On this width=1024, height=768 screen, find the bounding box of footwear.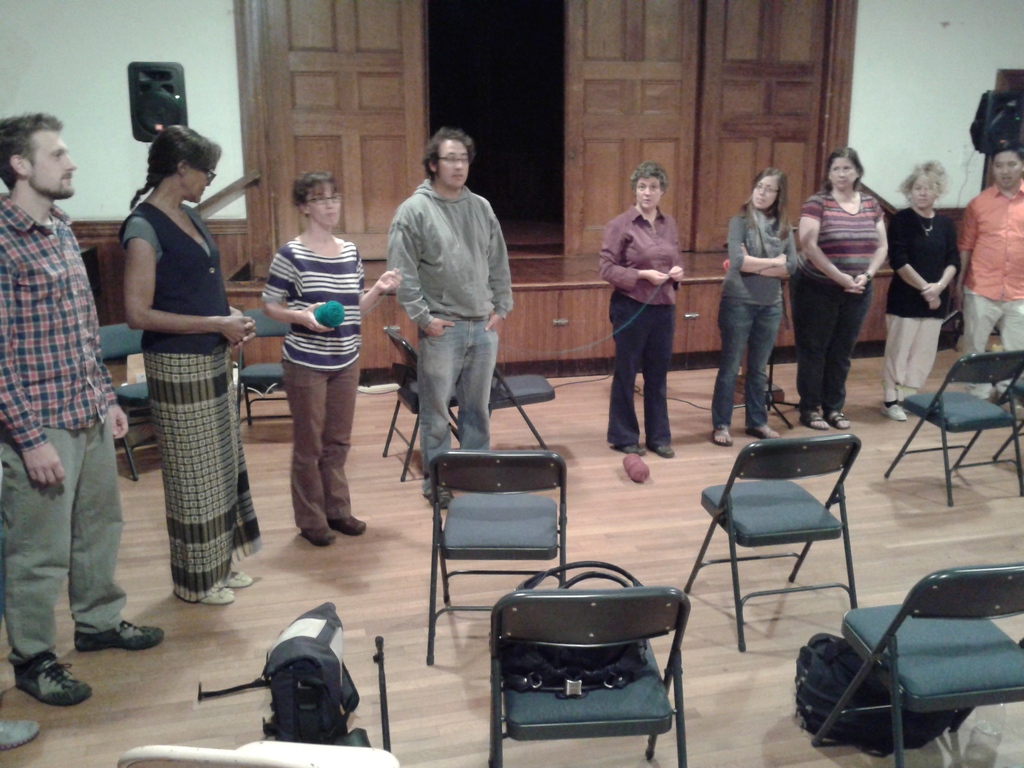
Bounding box: BBox(8, 646, 80, 719).
